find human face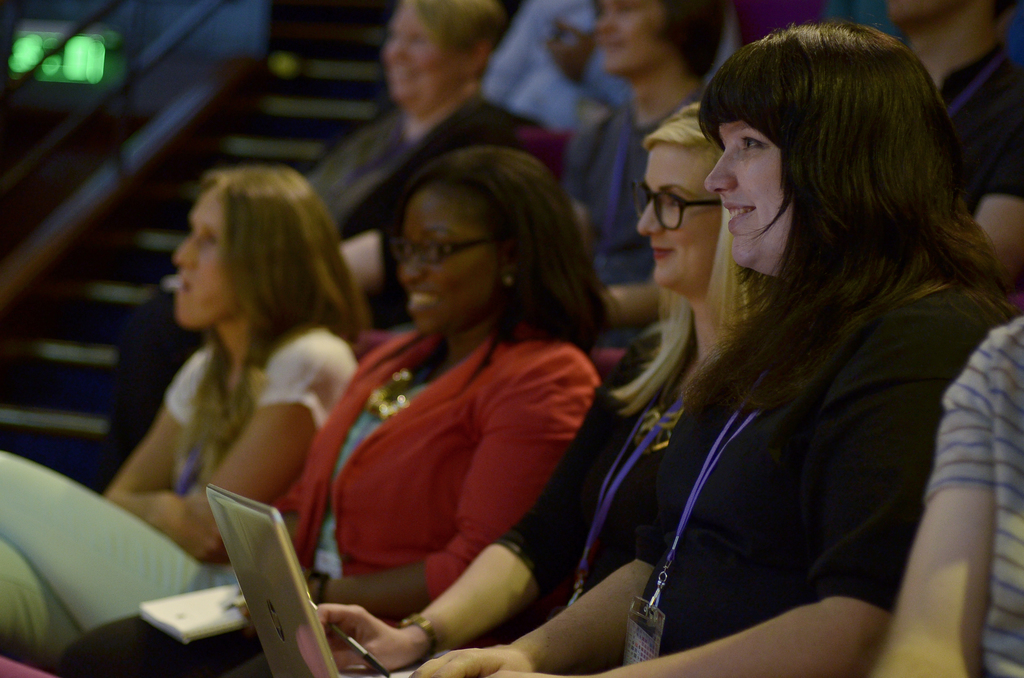
[636,142,724,292]
